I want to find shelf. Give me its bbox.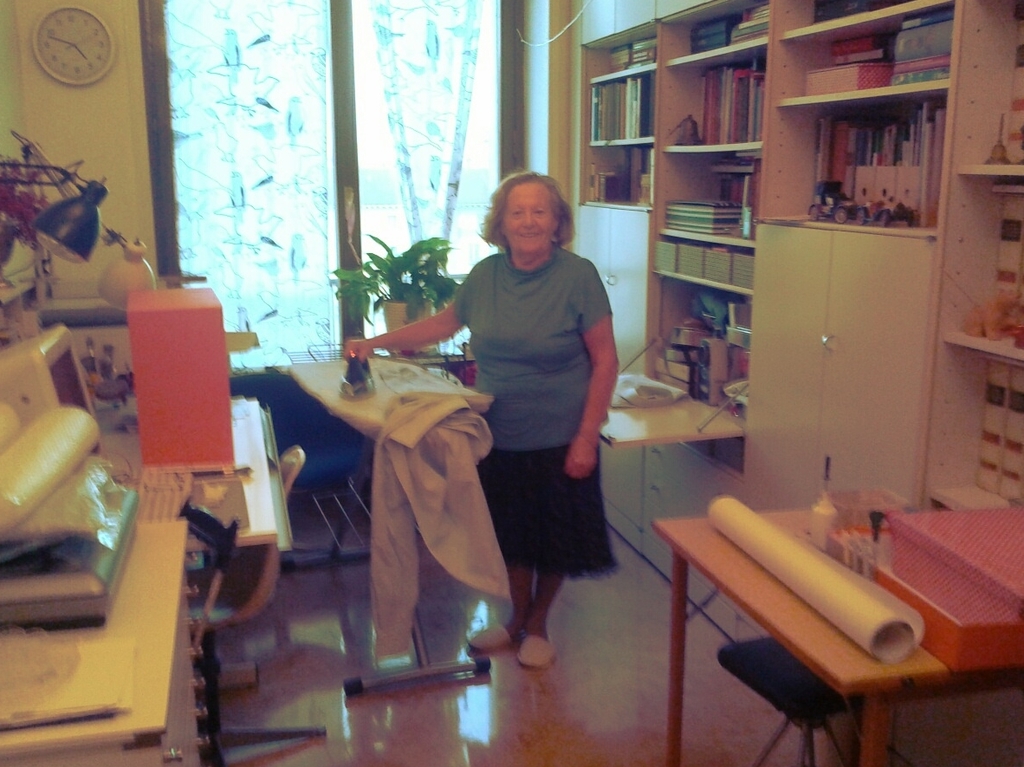
760,81,940,238.
